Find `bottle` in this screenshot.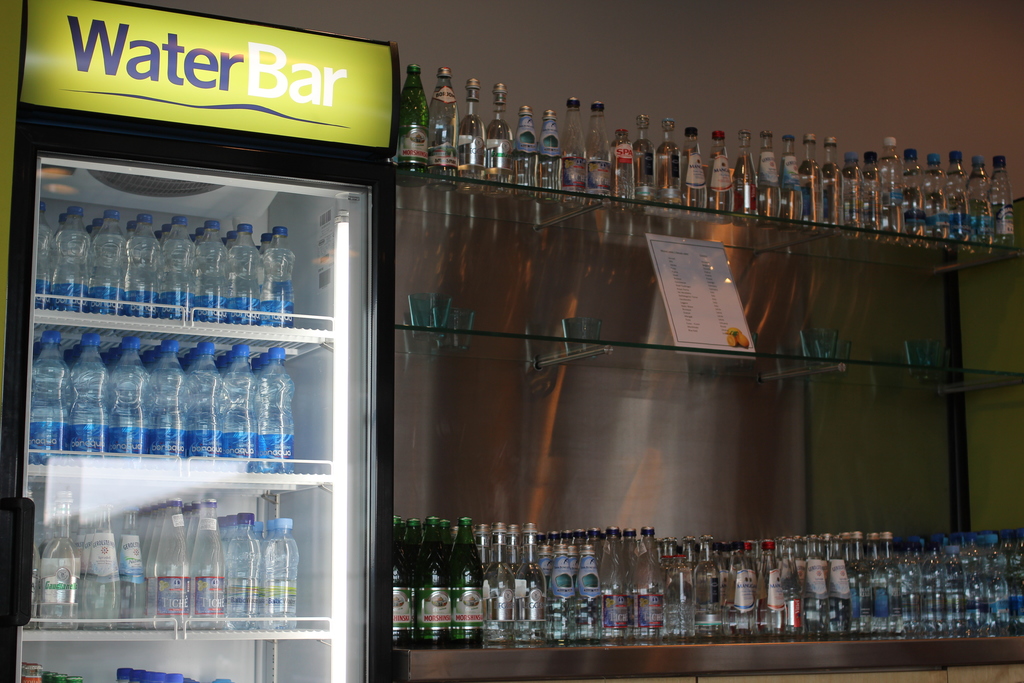
The bounding box for `bottle` is (left=29, top=342, right=40, bottom=359).
